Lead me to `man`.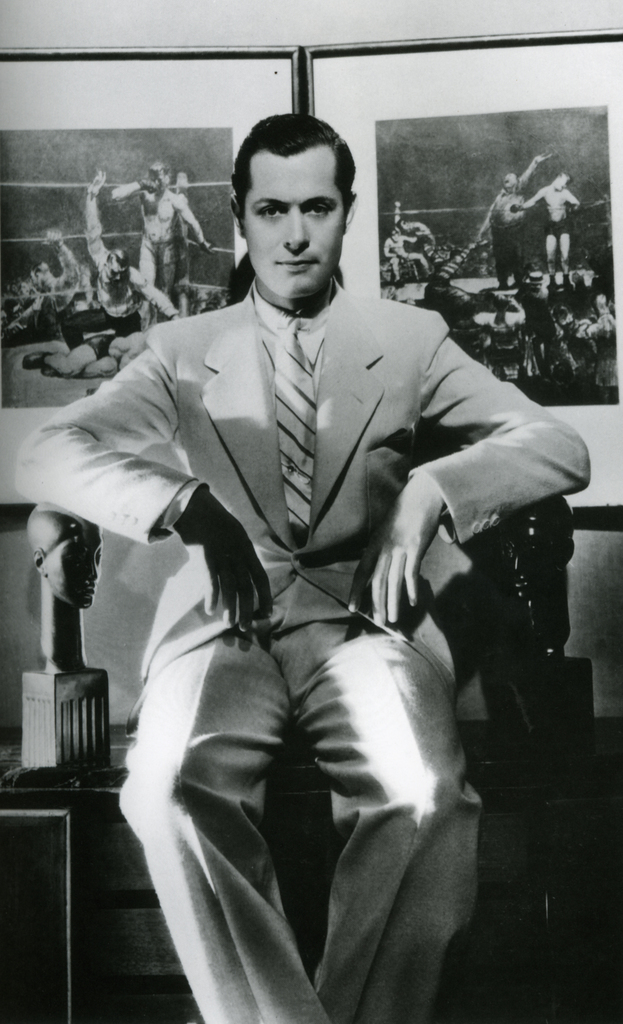
Lead to {"left": 59, "top": 166, "right": 178, "bottom": 349}.
